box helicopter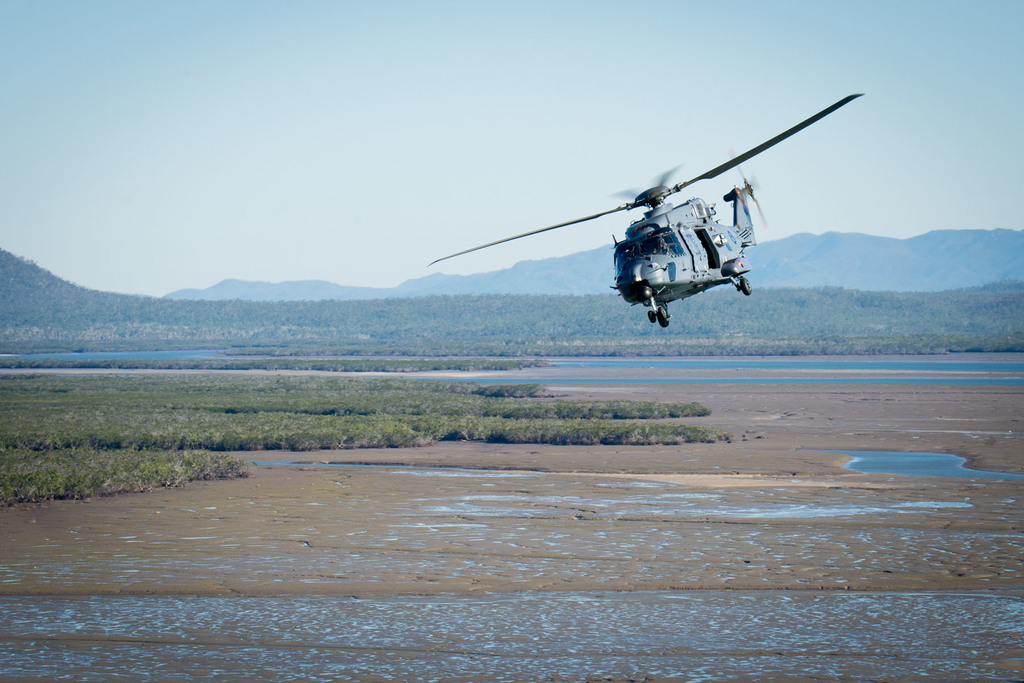
<box>411,92,867,328</box>
